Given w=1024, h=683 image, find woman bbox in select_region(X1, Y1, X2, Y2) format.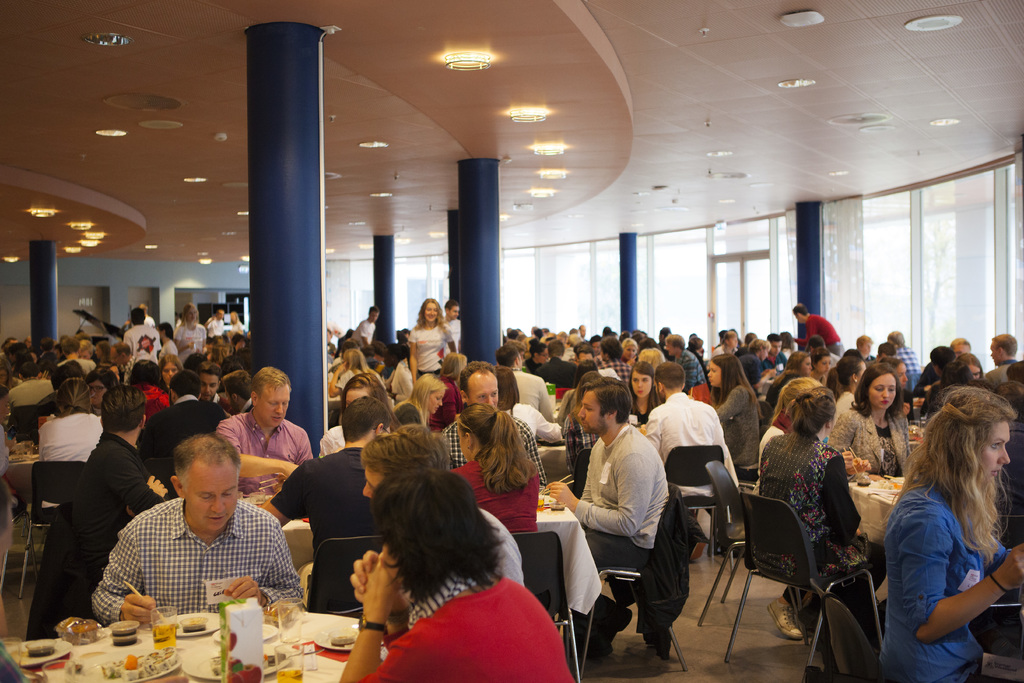
select_region(520, 337, 549, 376).
